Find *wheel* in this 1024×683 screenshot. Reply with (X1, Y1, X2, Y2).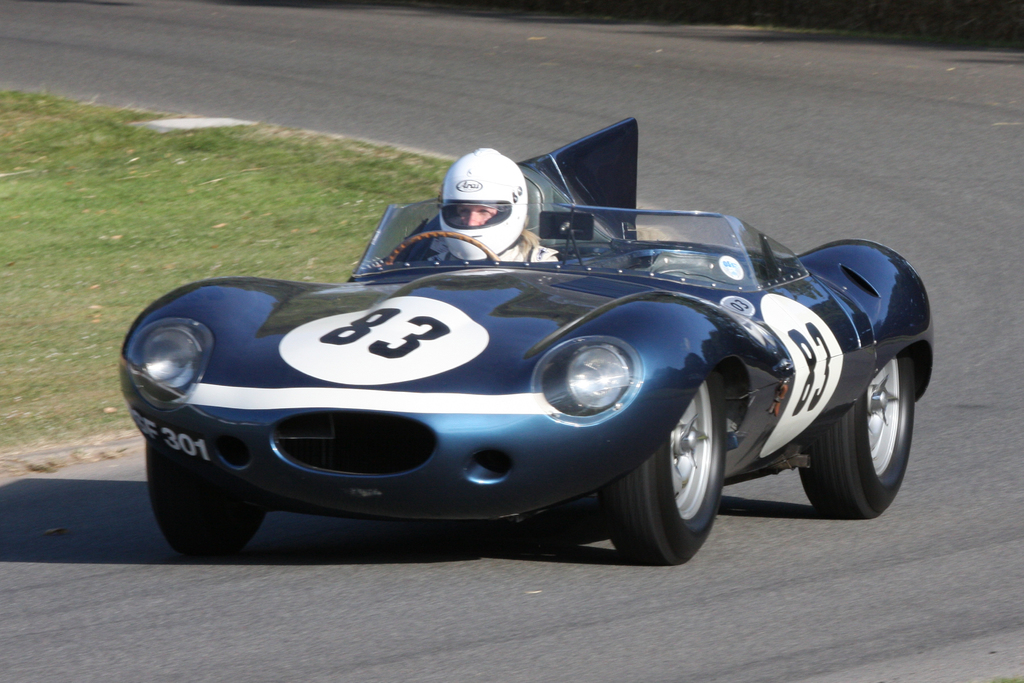
(145, 426, 268, 562).
